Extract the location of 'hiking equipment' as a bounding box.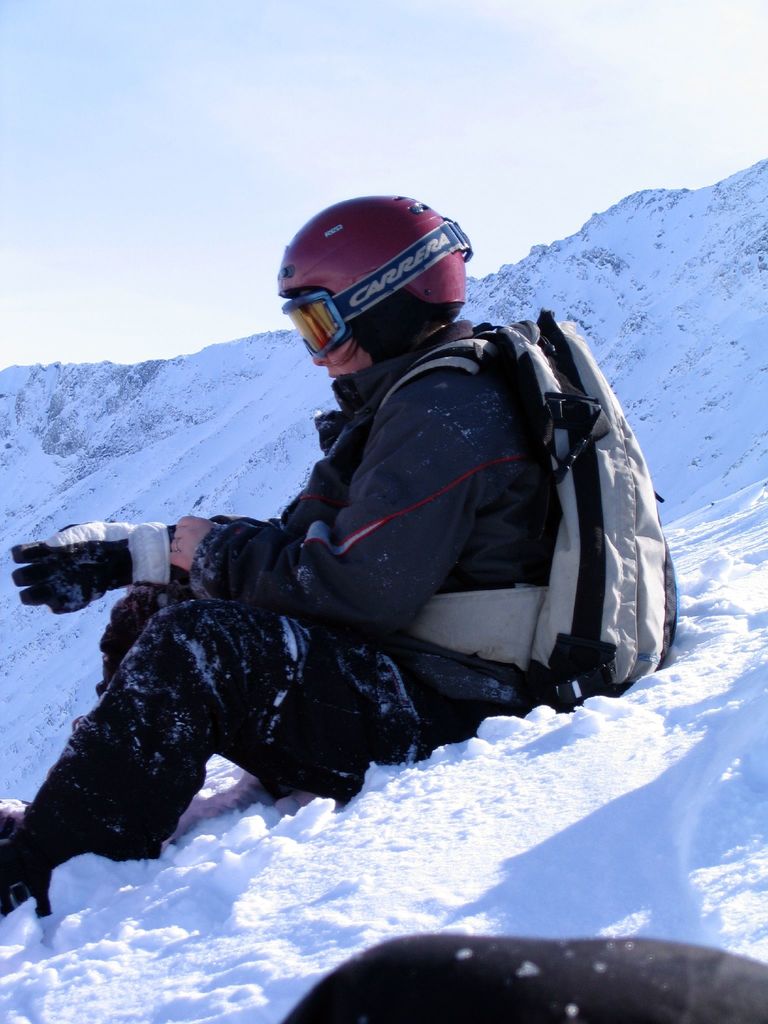
pyautogui.locateOnScreen(259, 195, 478, 382).
